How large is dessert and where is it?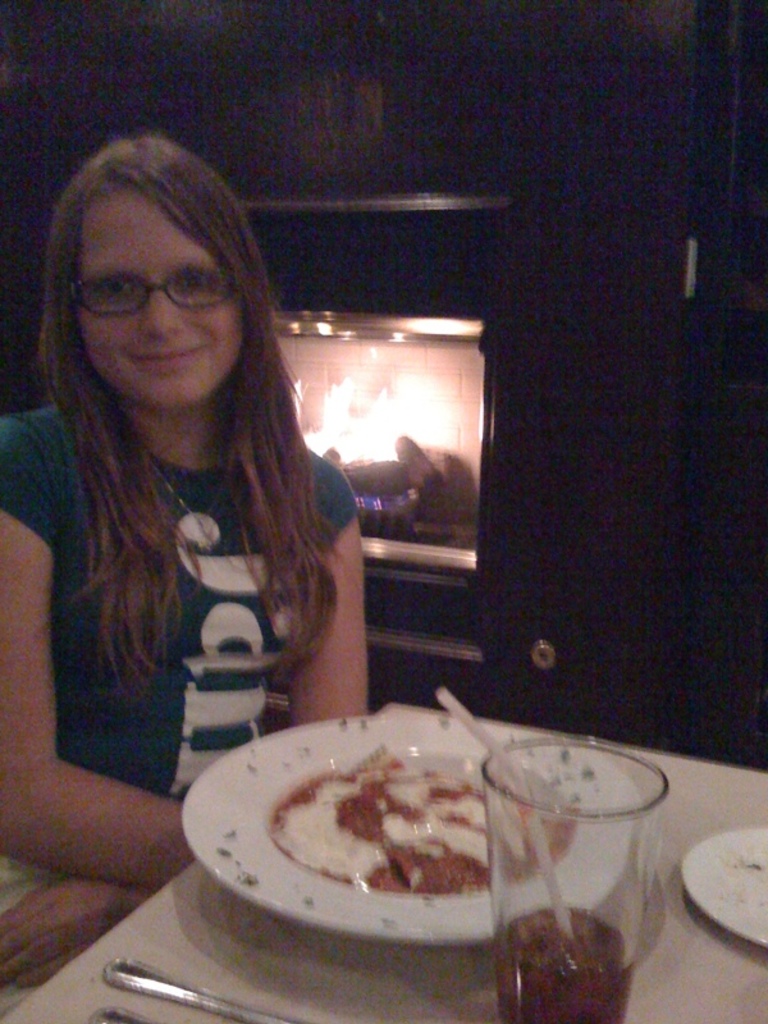
Bounding box: detection(269, 755, 572, 892).
